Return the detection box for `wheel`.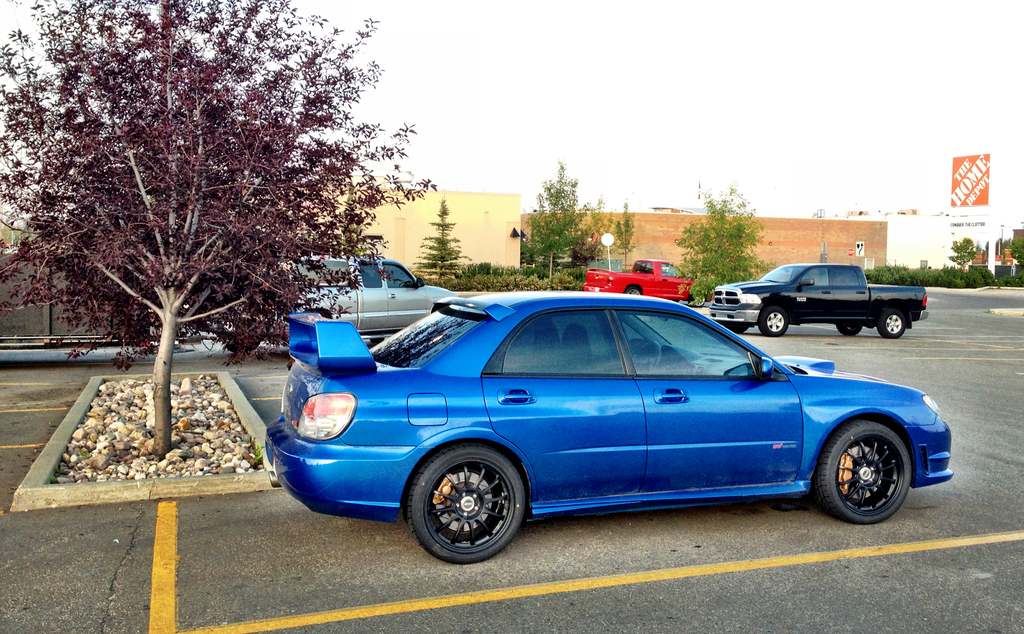
[409,453,541,555].
